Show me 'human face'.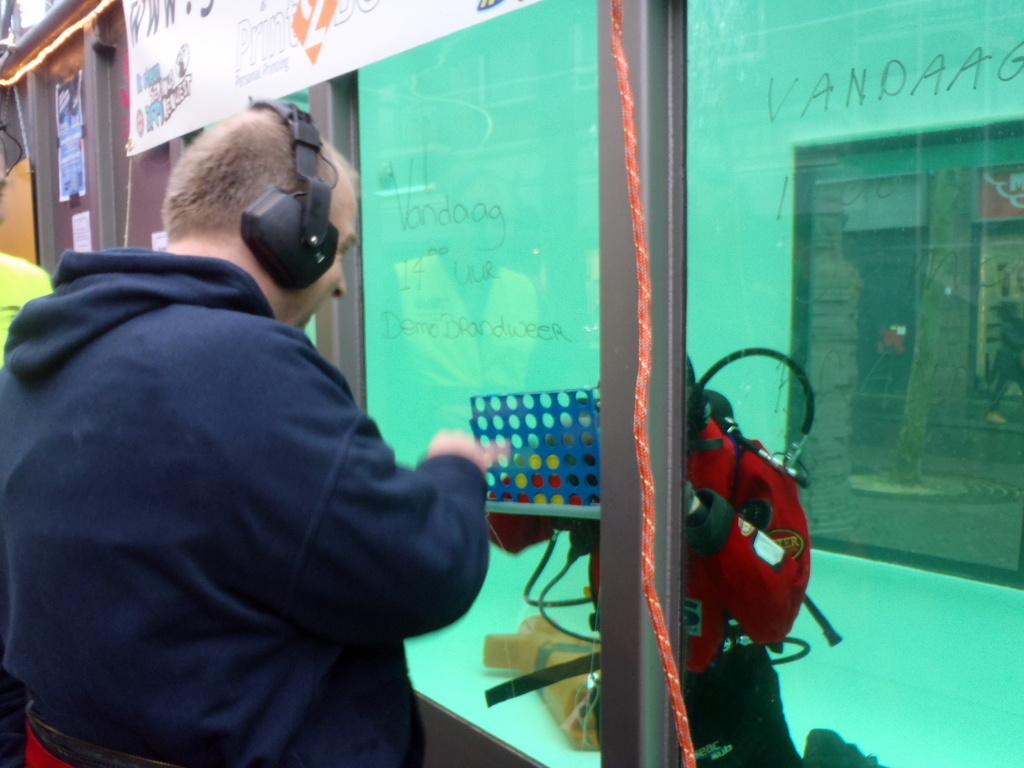
'human face' is here: left=299, top=179, right=360, bottom=329.
